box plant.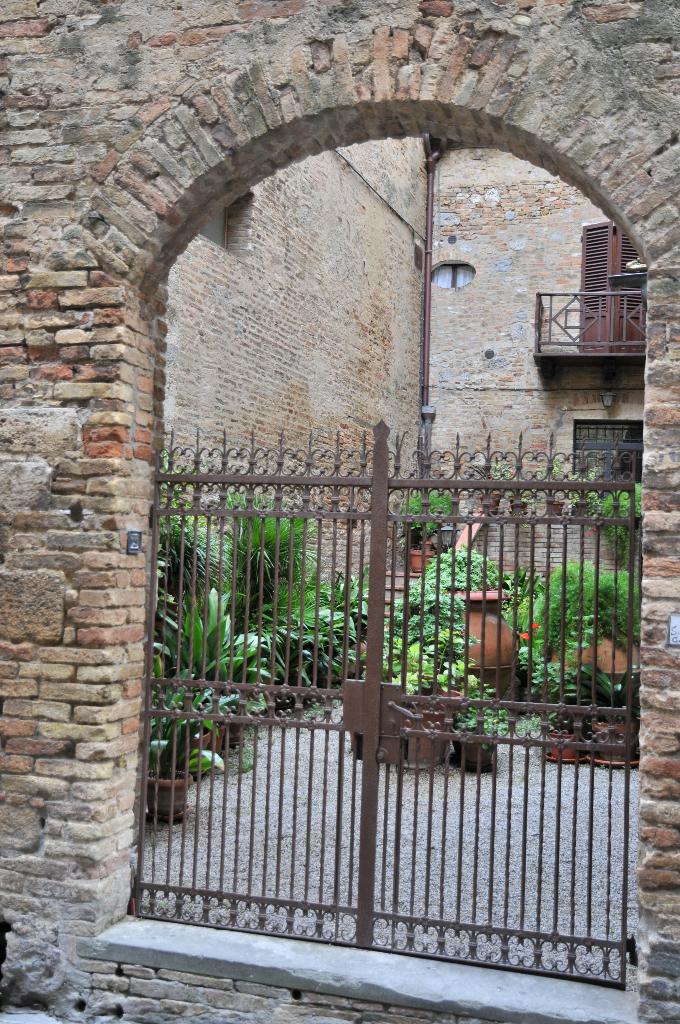
383:469:480:550.
